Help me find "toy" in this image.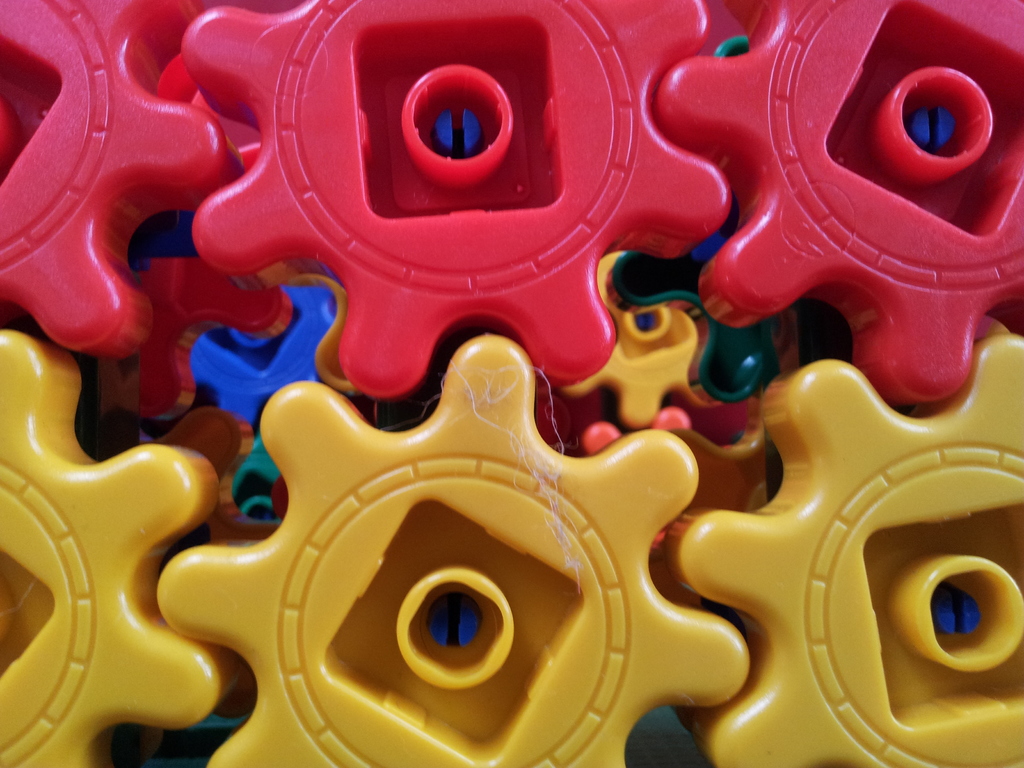
Found it: x1=156 y1=333 x2=751 y2=767.
